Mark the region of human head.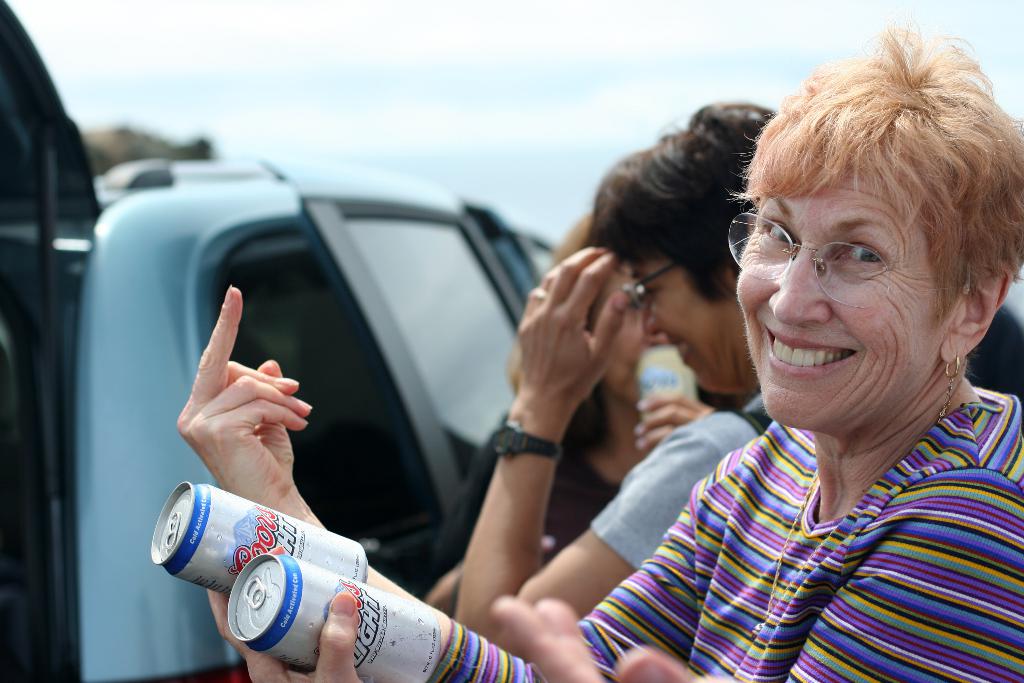
Region: 595/98/778/395.
